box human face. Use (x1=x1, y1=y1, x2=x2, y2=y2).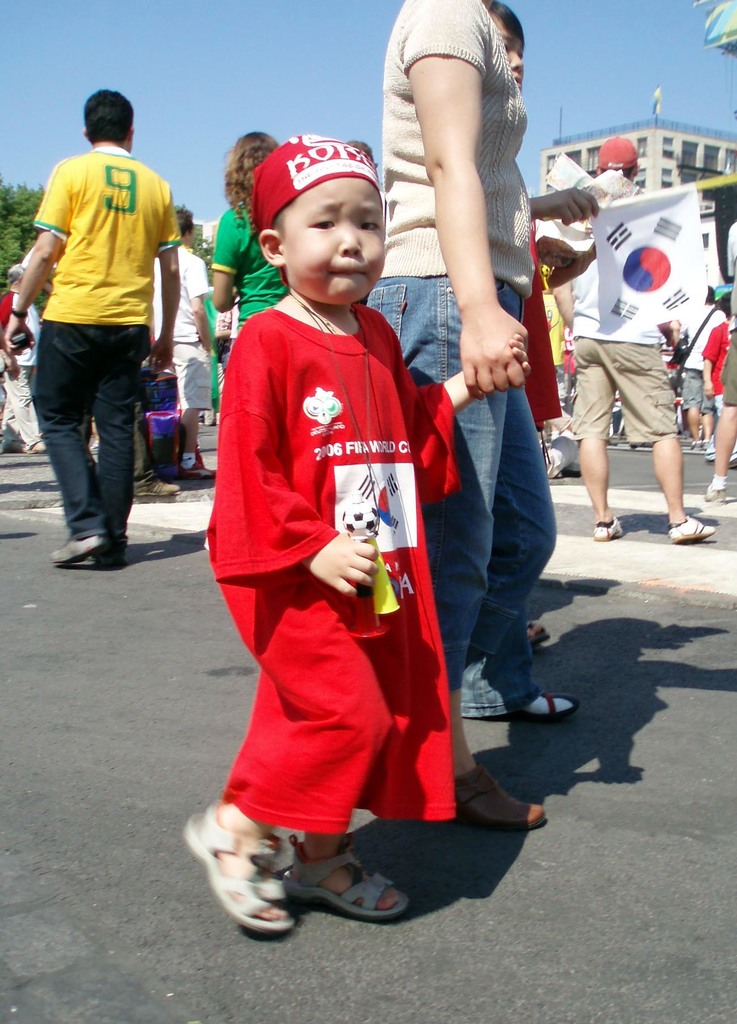
(x1=284, y1=178, x2=389, y2=305).
